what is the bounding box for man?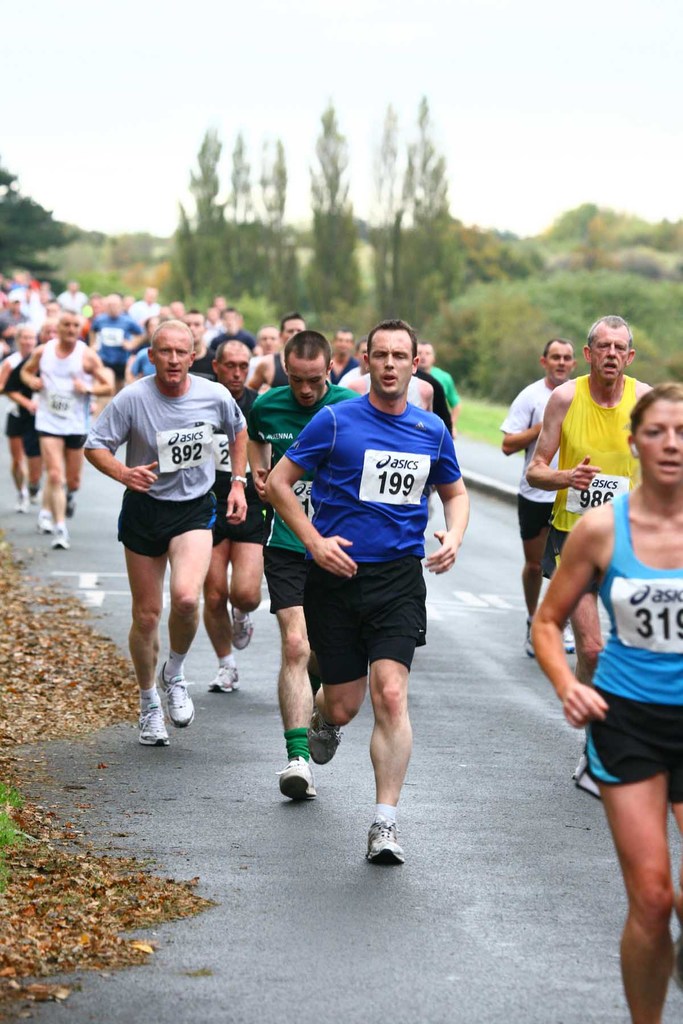
pyautogui.locateOnScreen(78, 317, 253, 752).
